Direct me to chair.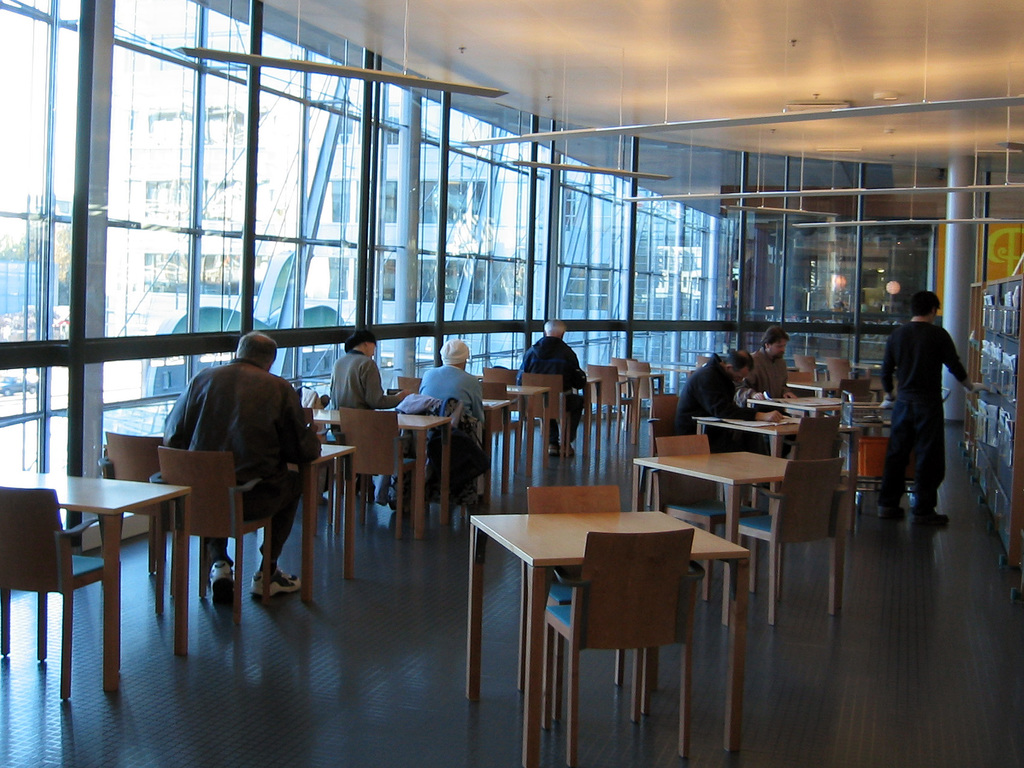
Direction: (648,395,682,425).
